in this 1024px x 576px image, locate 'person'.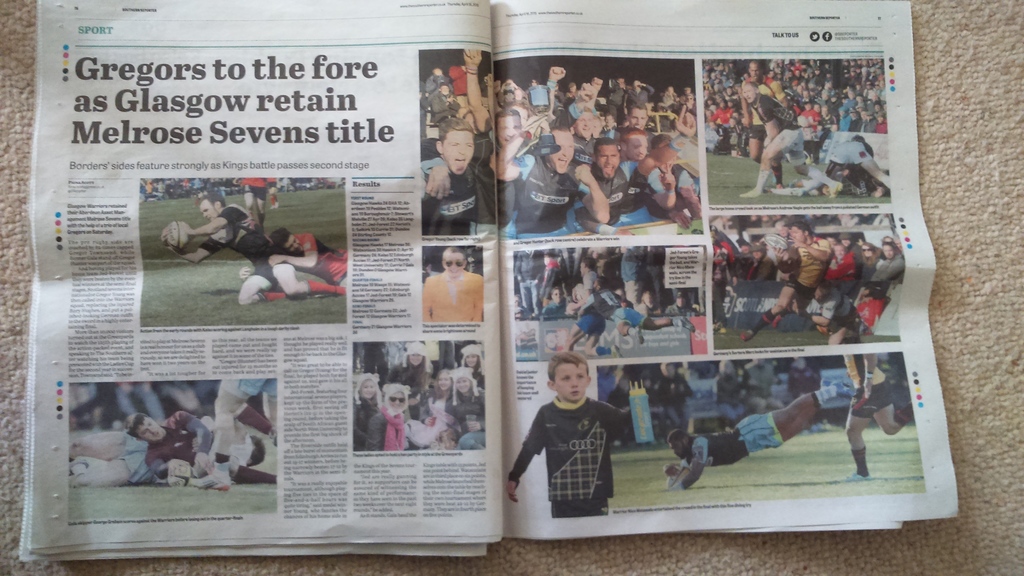
Bounding box: bbox(842, 347, 917, 477).
